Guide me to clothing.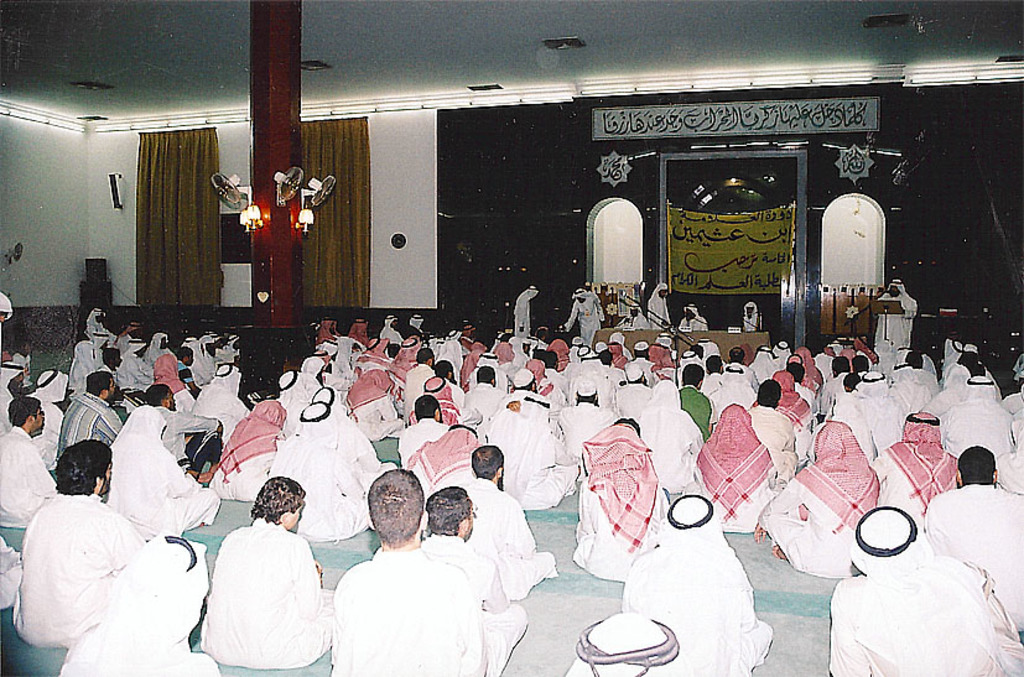
Guidance: (x1=750, y1=417, x2=893, y2=576).
